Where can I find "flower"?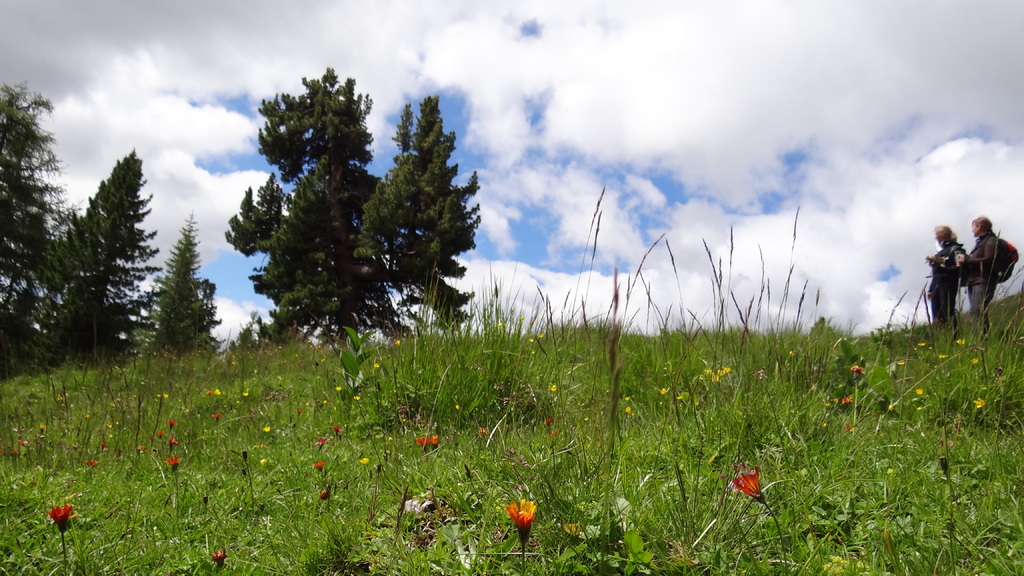
You can find it at pyautogui.locateOnScreen(731, 465, 765, 502).
